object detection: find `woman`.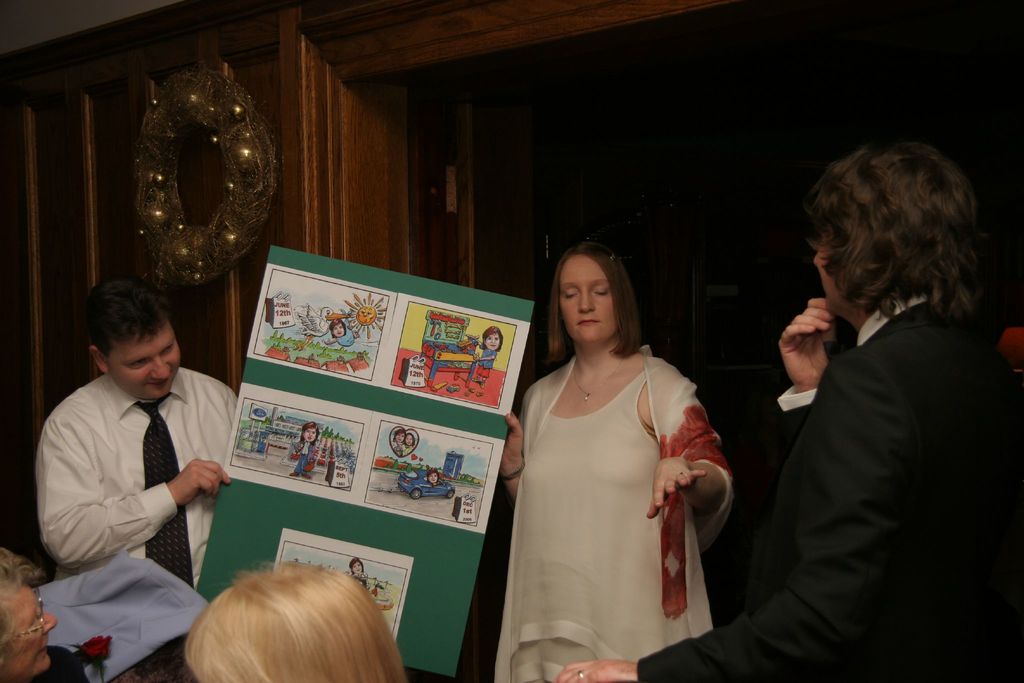
[0, 550, 57, 682].
